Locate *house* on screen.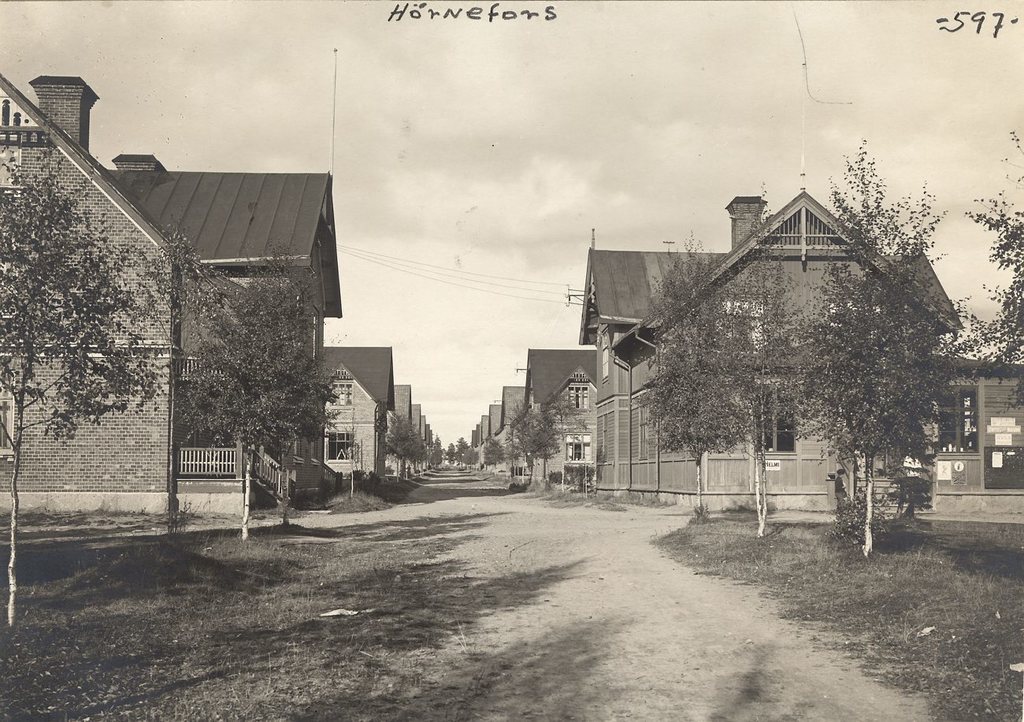
On screen at crop(525, 348, 601, 490).
